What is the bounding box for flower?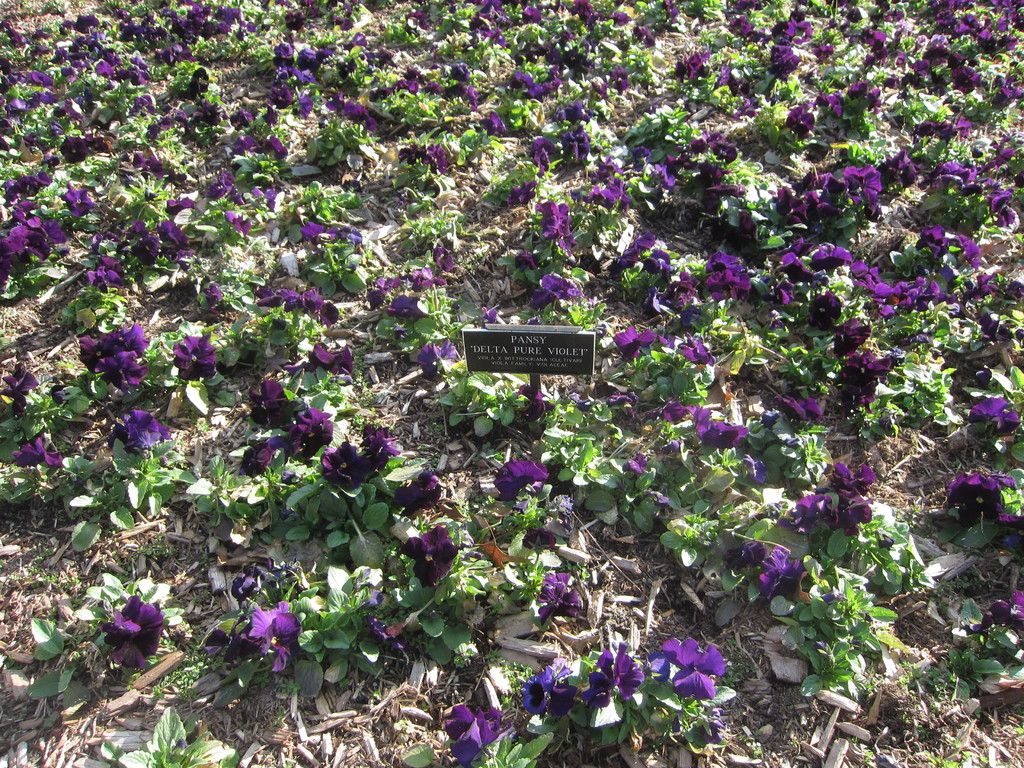
x1=644 y1=634 x2=725 y2=703.
